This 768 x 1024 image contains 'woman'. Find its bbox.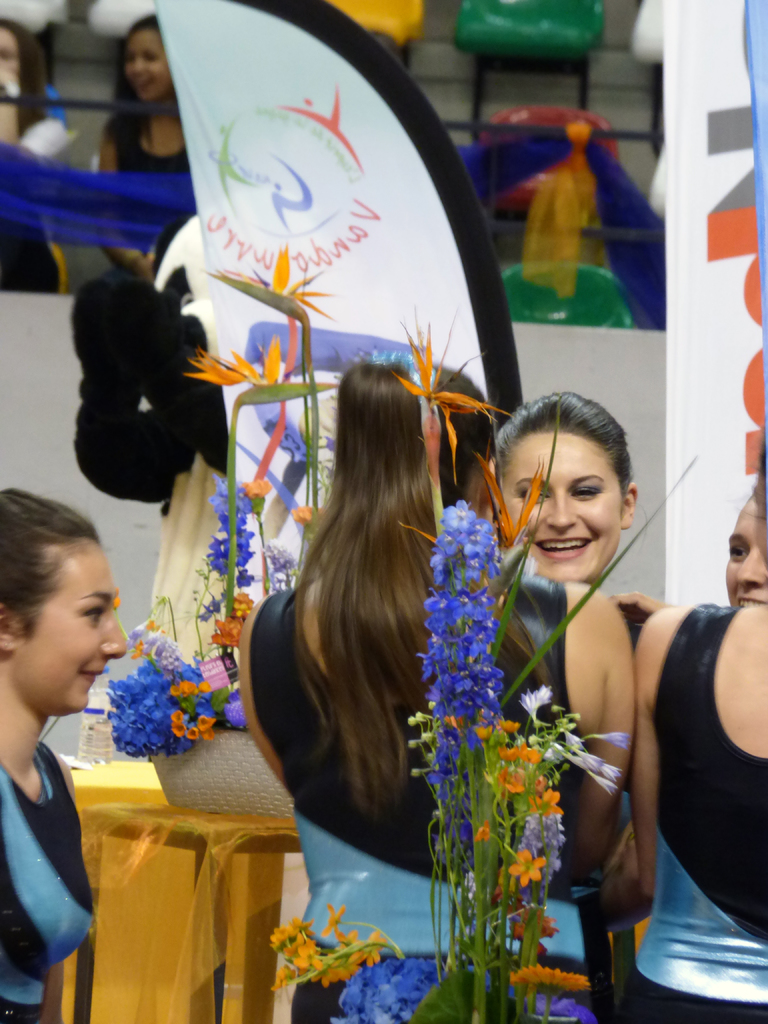
[x1=492, y1=389, x2=660, y2=623].
